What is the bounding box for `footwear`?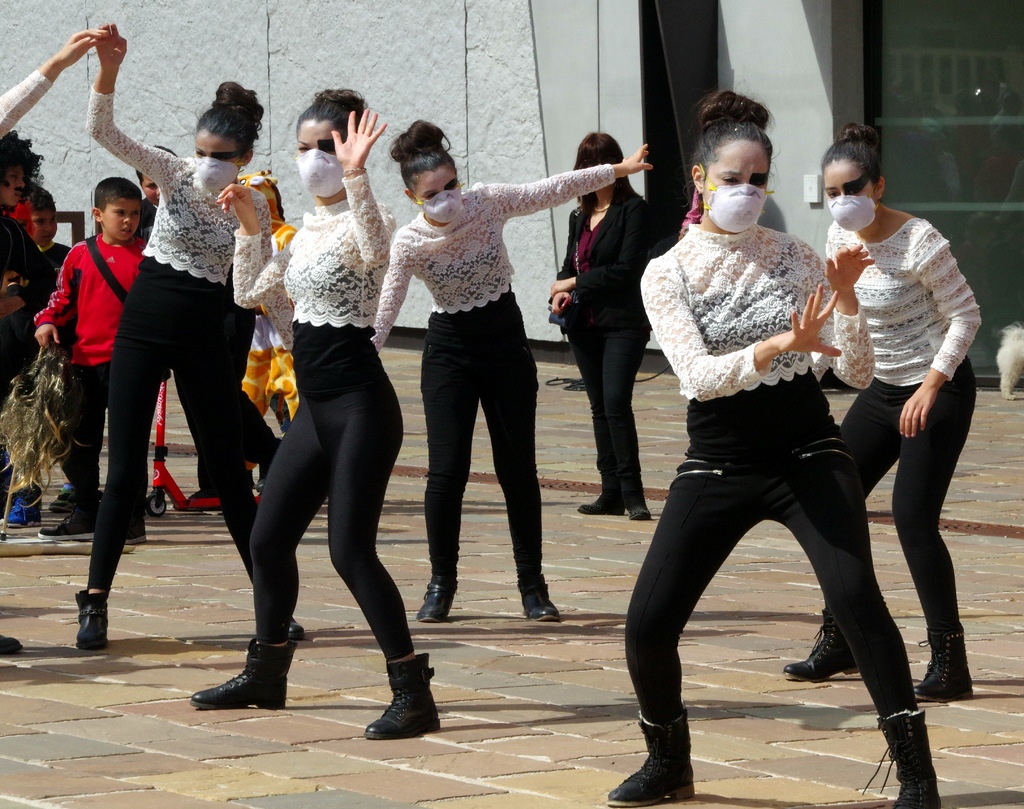
0/629/21/658.
